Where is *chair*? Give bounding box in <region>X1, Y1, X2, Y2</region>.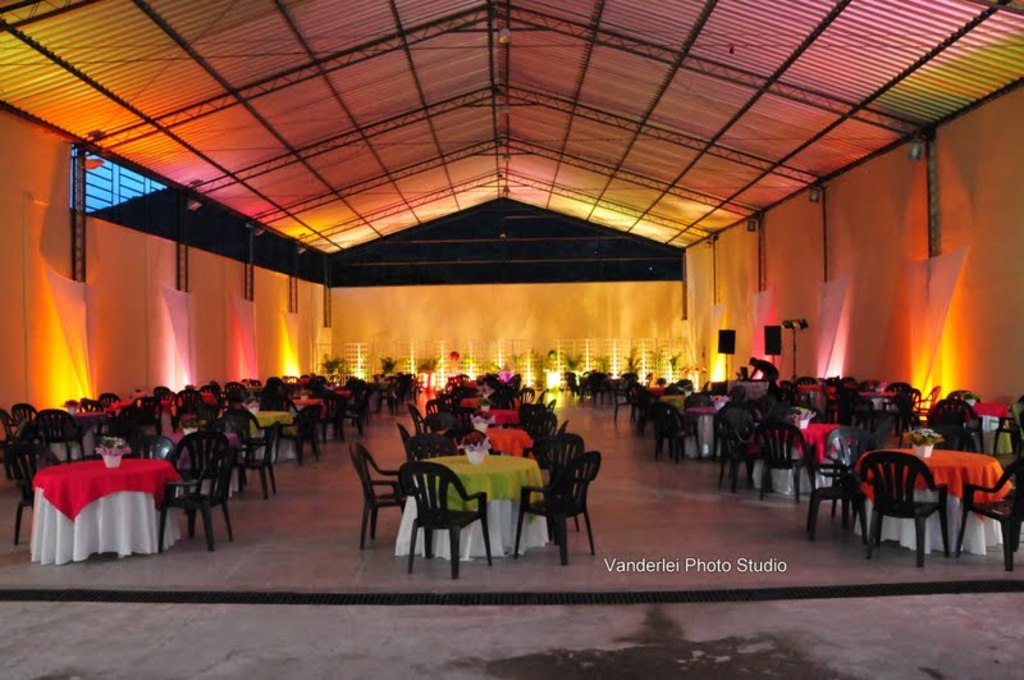
<region>100, 406, 142, 457</region>.
